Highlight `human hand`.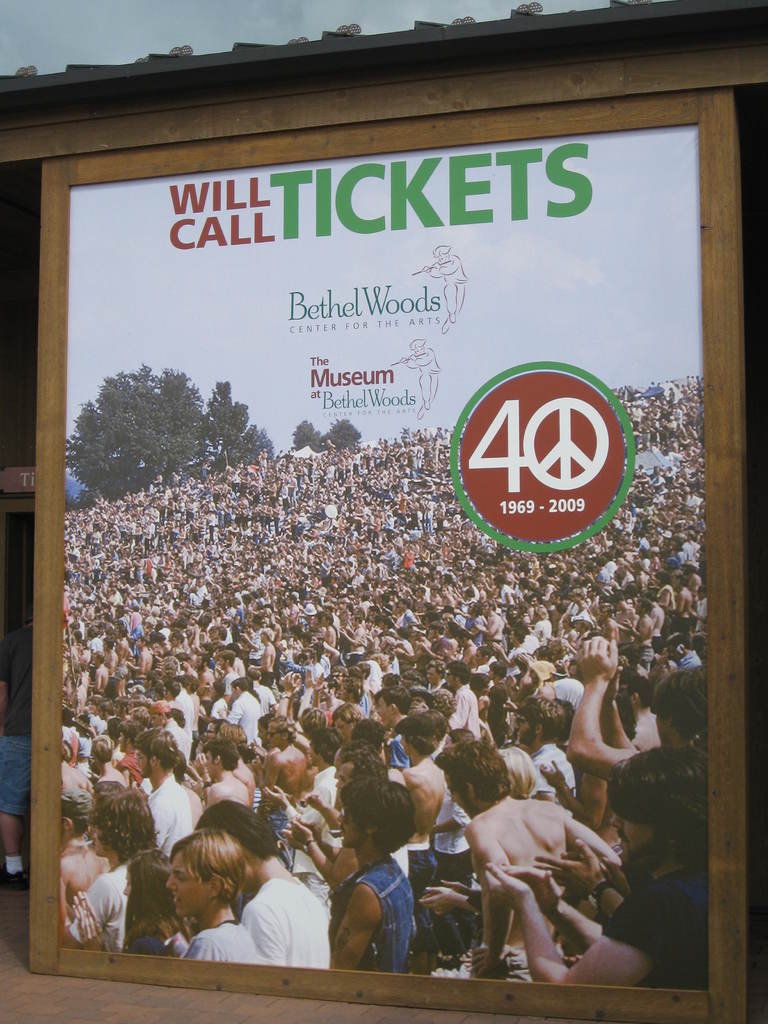
Highlighted region: 310/672/324/695.
